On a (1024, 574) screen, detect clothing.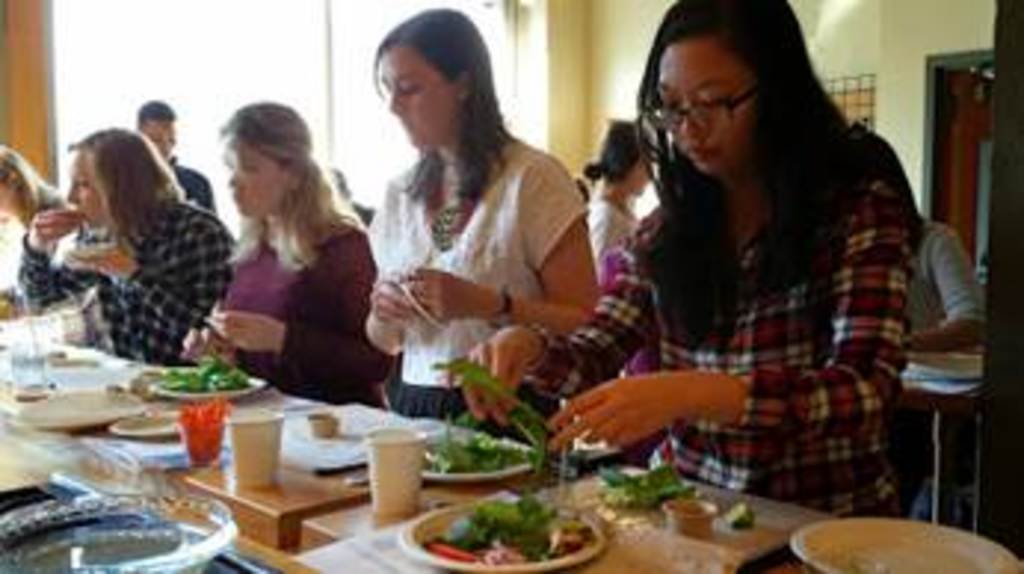
367 127 586 435.
